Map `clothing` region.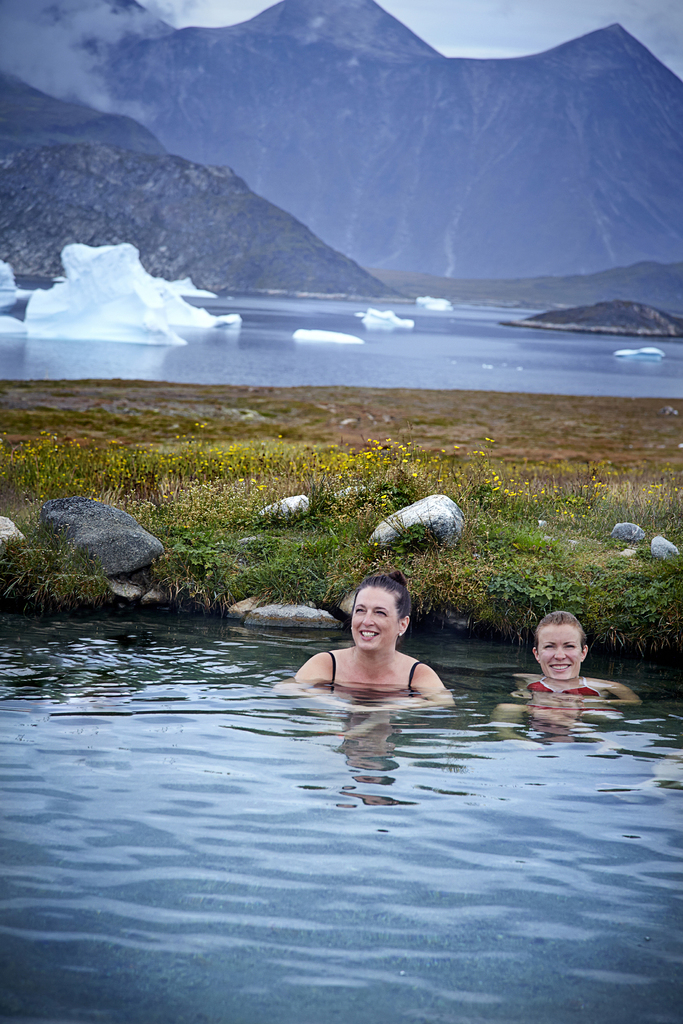
Mapped to {"left": 518, "top": 669, "right": 604, "bottom": 697}.
